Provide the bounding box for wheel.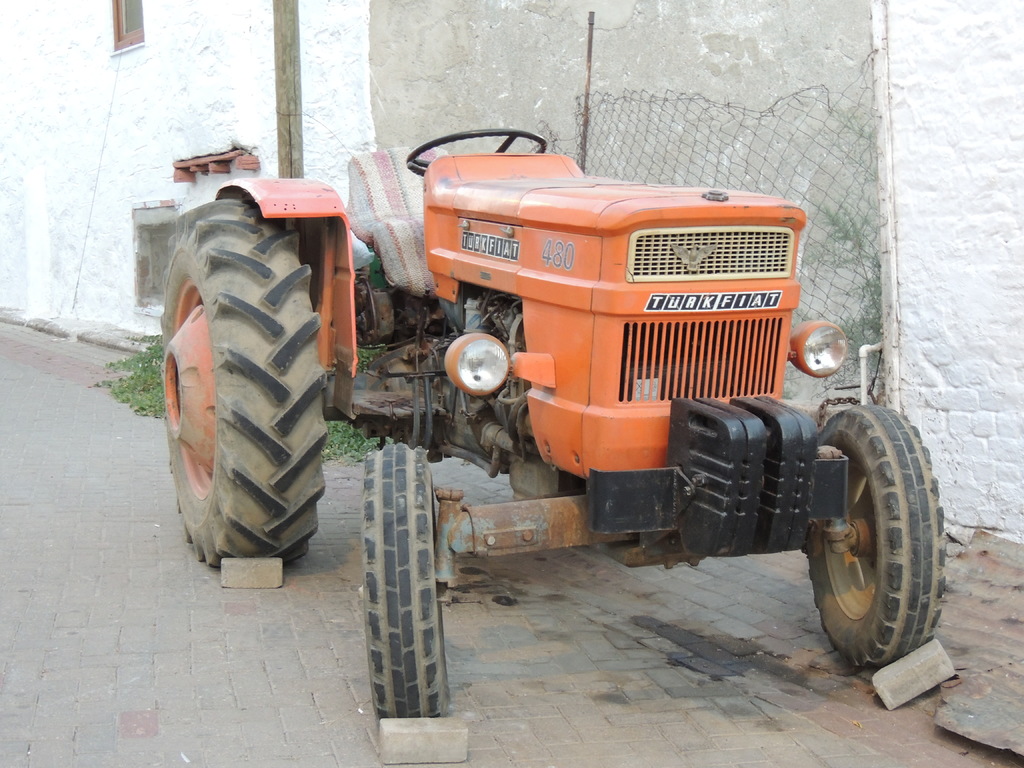
358:441:452:730.
